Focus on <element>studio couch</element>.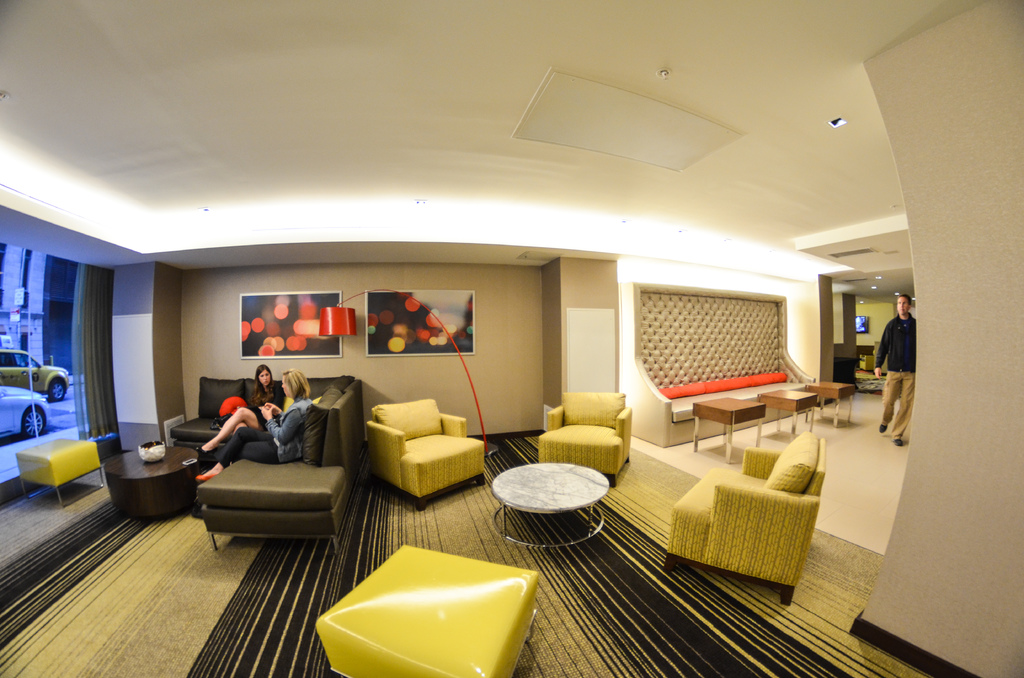
Focused at 541, 387, 632, 487.
